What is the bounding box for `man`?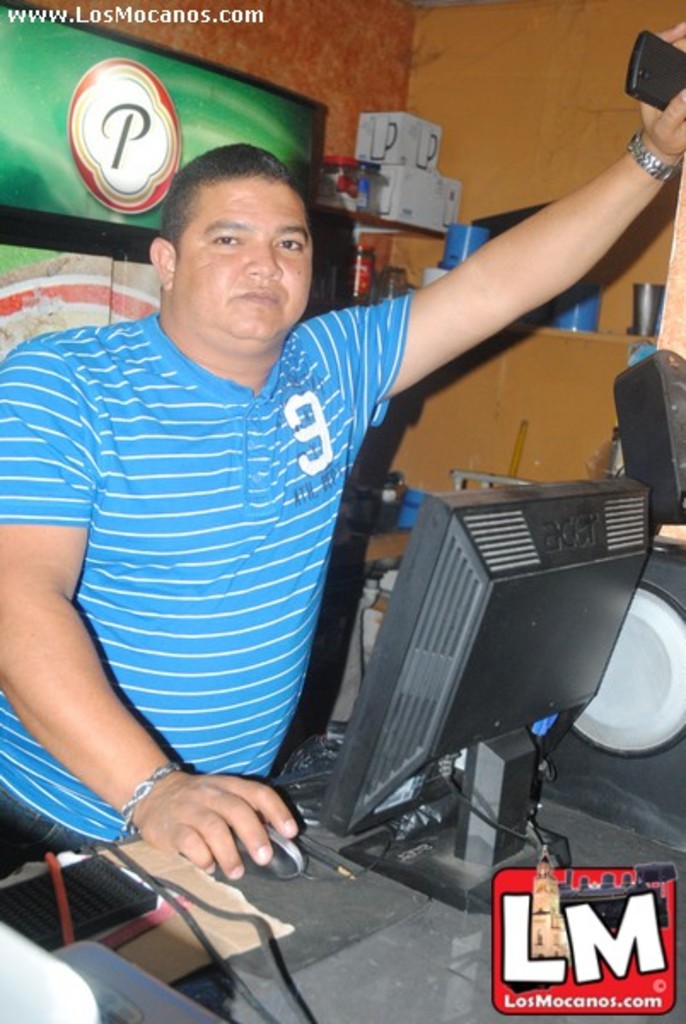
0, 22, 684, 881.
